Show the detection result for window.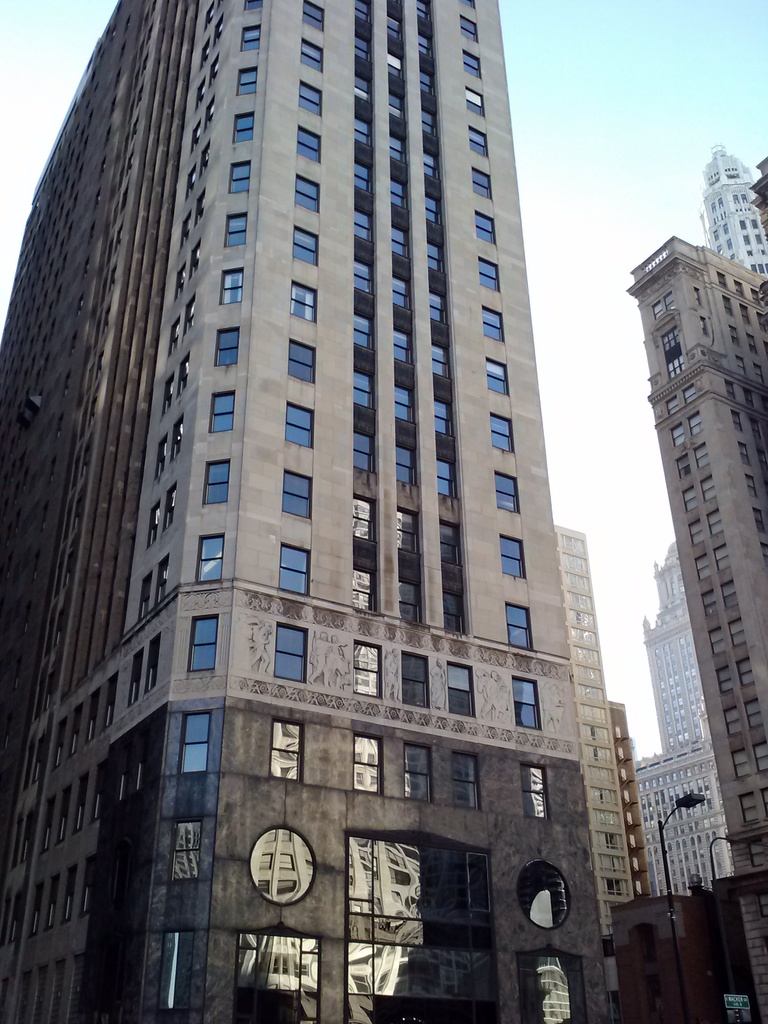
rect(209, 390, 237, 431).
